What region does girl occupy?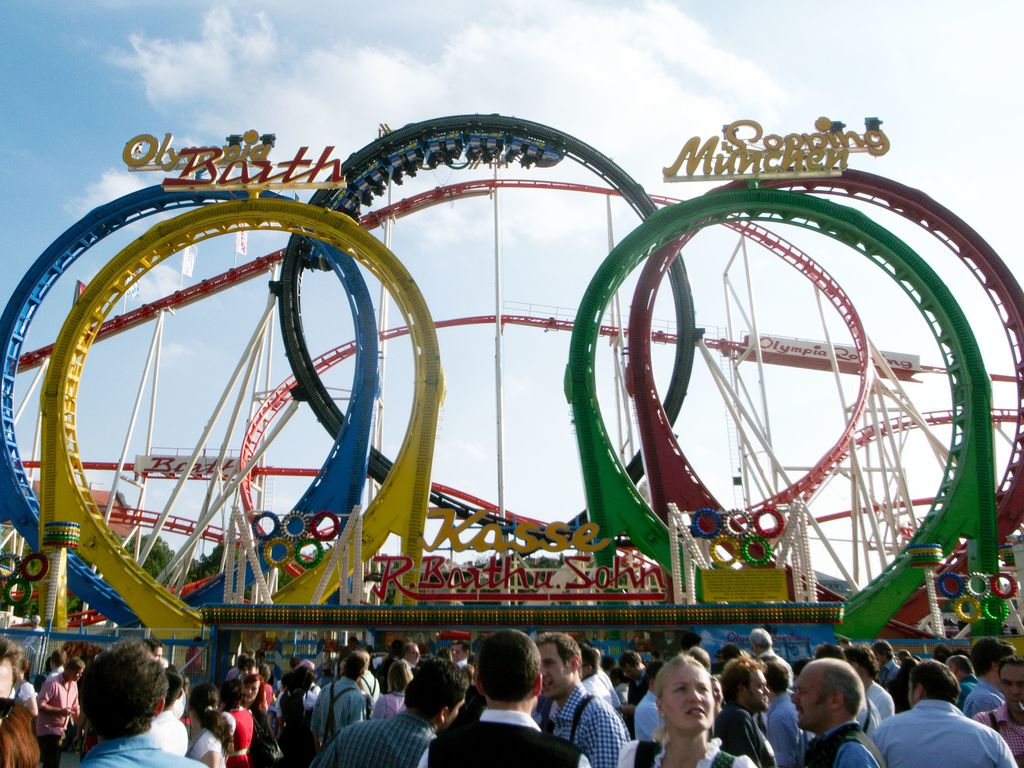
{"left": 620, "top": 650, "right": 761, "bottom": 767}.
